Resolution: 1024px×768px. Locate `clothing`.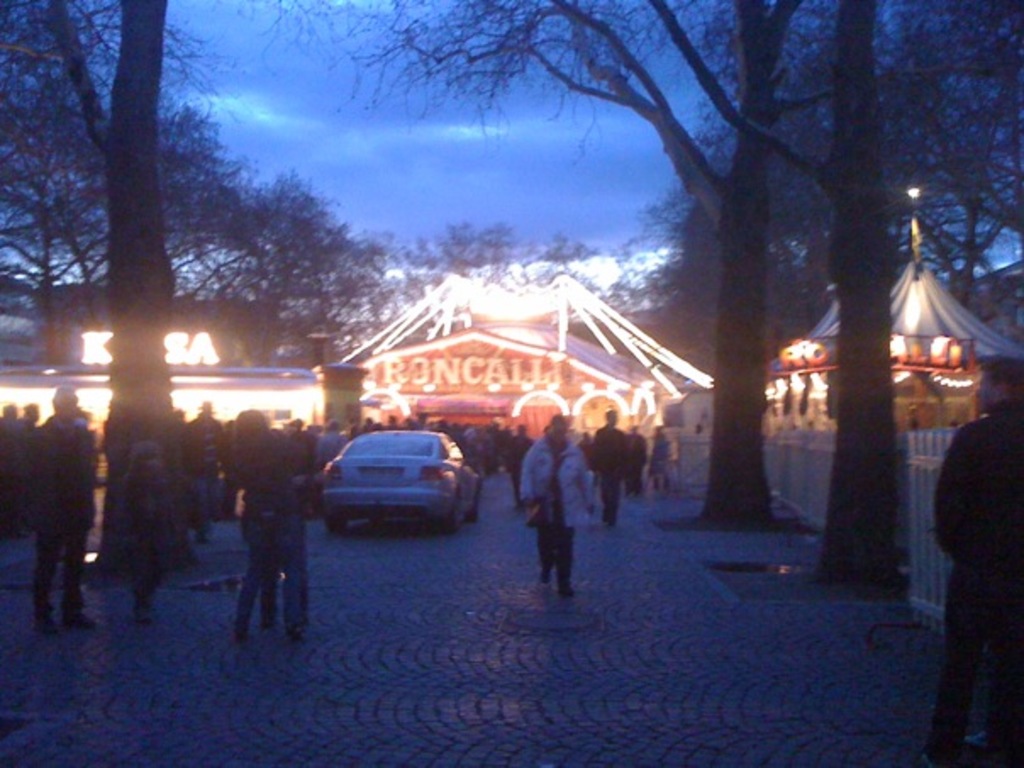
left=0, top=432, right=31, bottom=541.
